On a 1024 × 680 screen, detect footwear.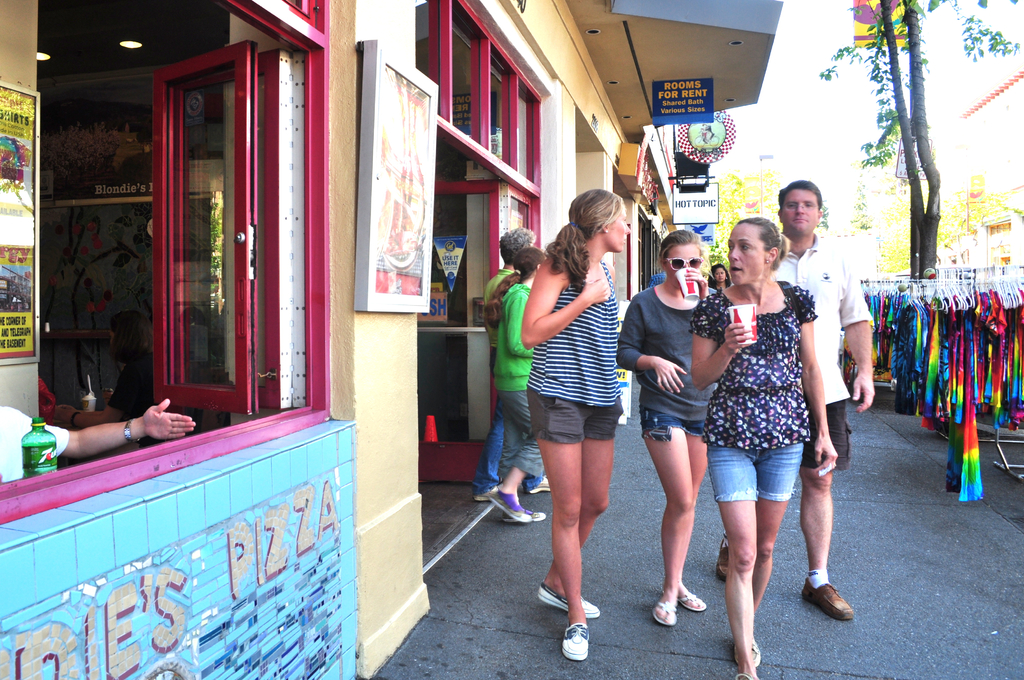
l=650, t=598, r=675, b=626.
